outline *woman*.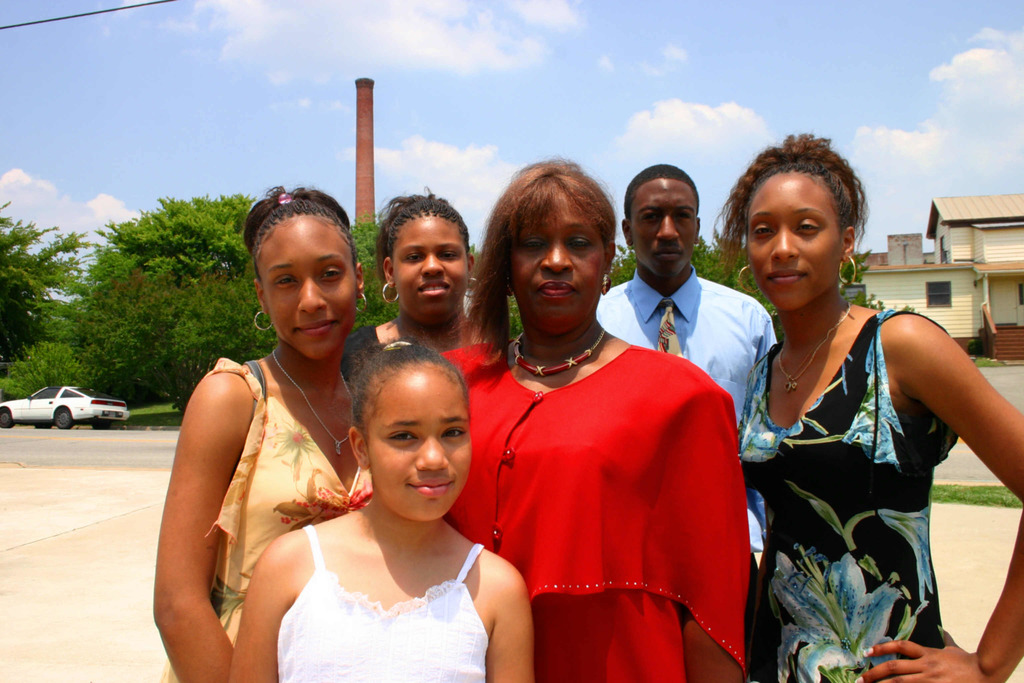
Outline: 148, 186, 372, 682.
